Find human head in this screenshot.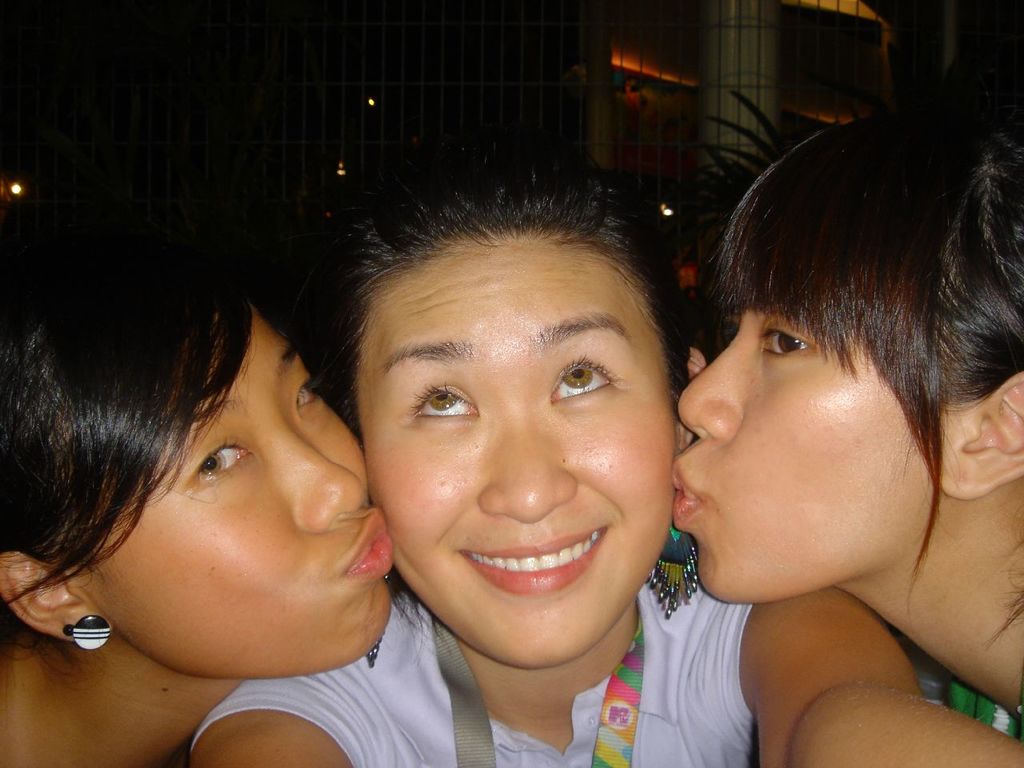
The bounding box for human head is 369,139,706,669.
